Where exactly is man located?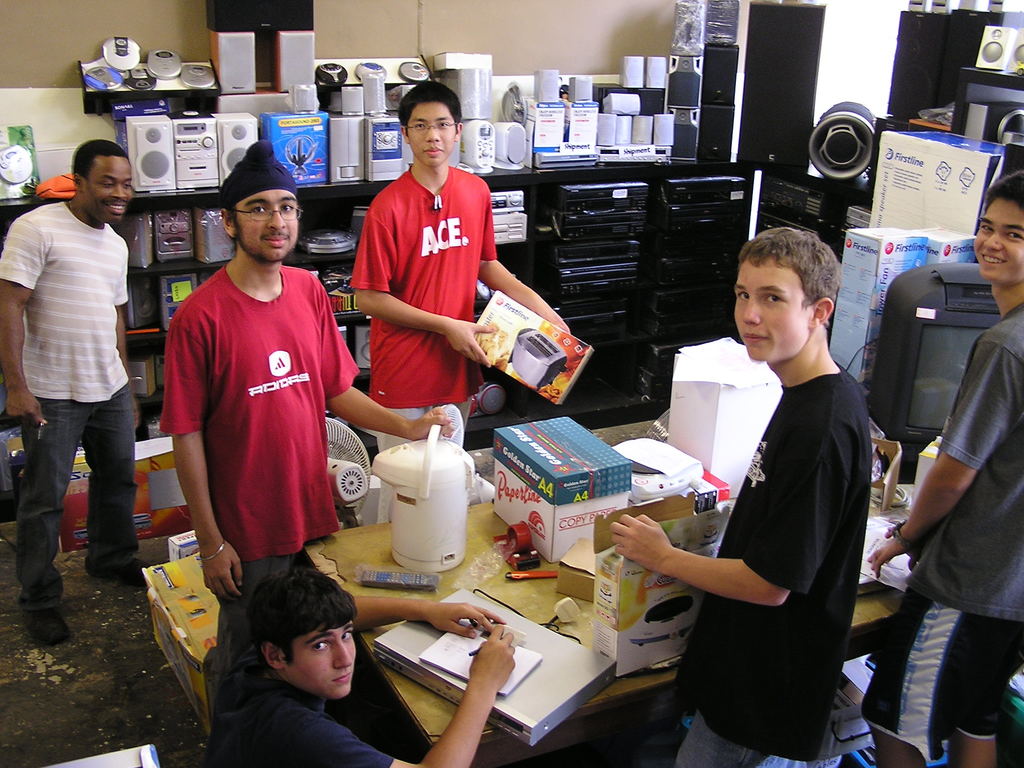
Its bounding box is <region>168, 131, 450, 627</region>.
